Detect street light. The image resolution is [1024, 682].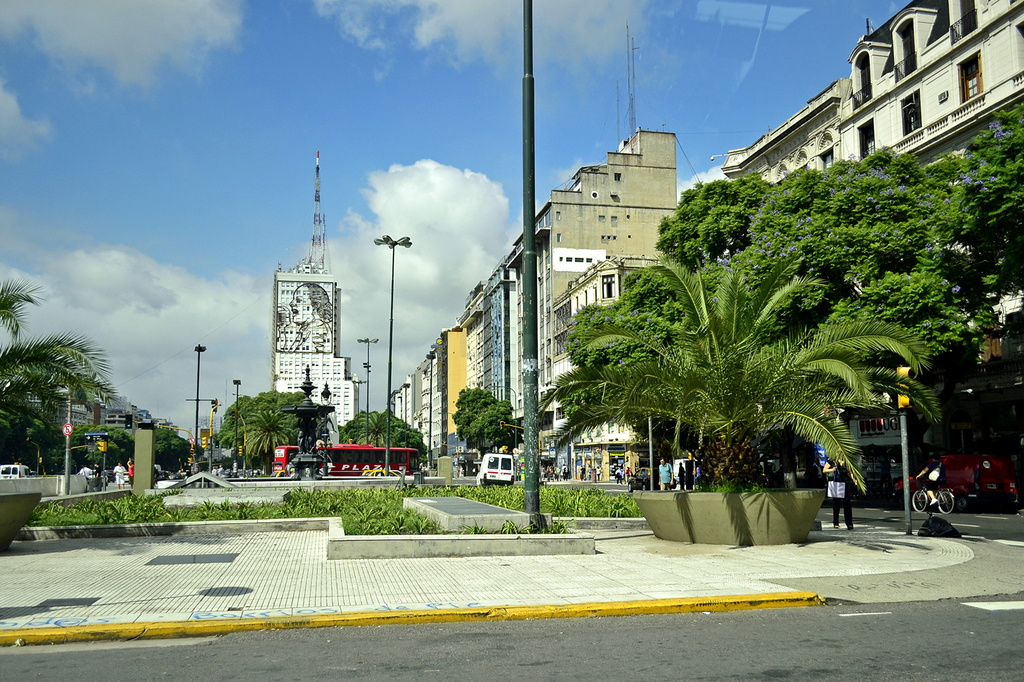
{"x1": 358, "y1": 333, "x2": 386, "y2": 441}.
